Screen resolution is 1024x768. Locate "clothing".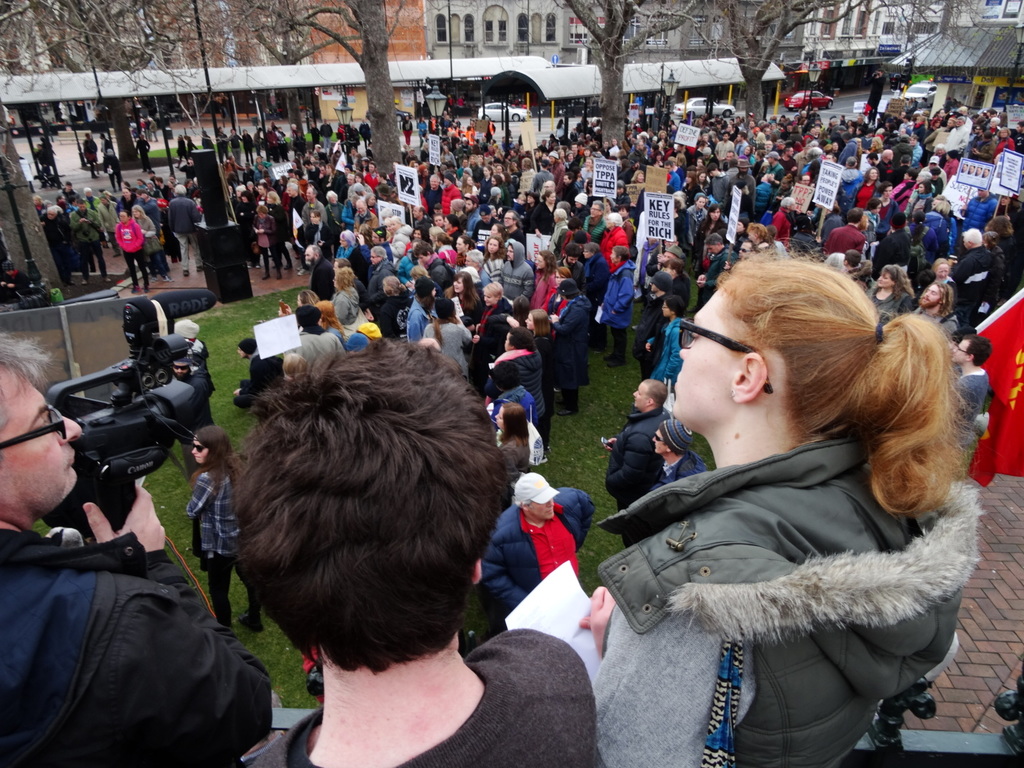
344,235,352,260.
